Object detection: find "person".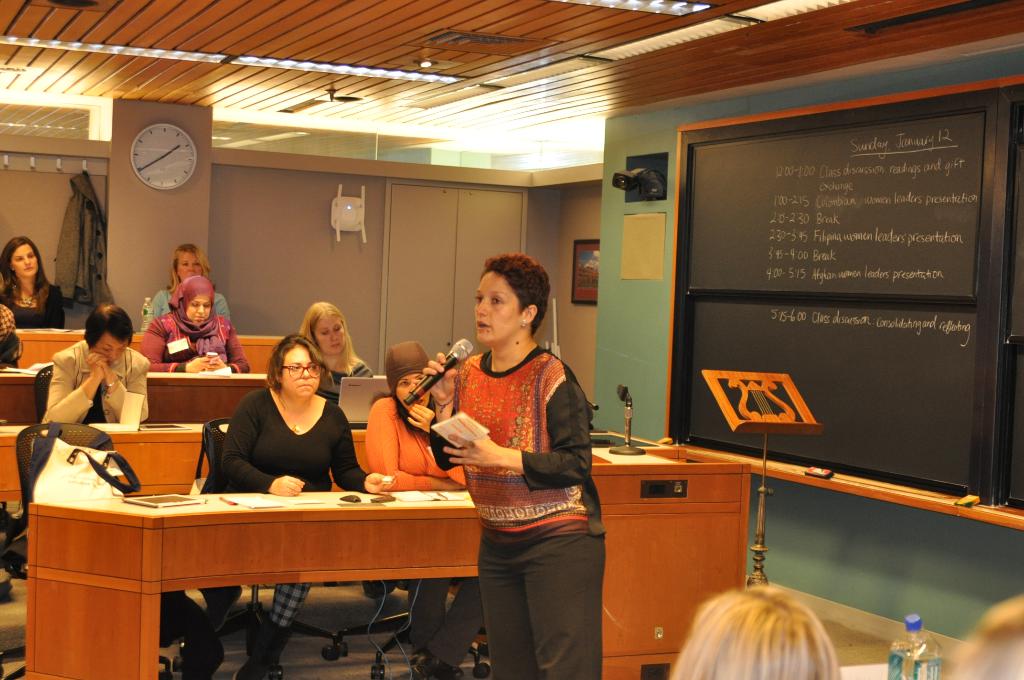
<box>415,246,610,676</box>.
